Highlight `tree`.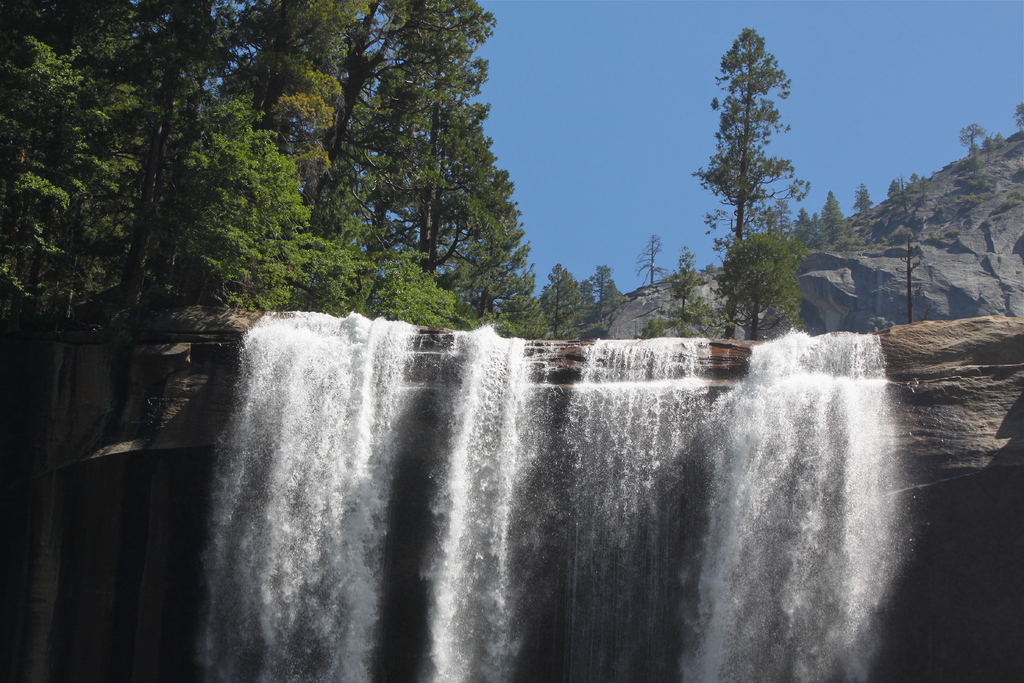
Highlighted region: 637,235,667,286.
